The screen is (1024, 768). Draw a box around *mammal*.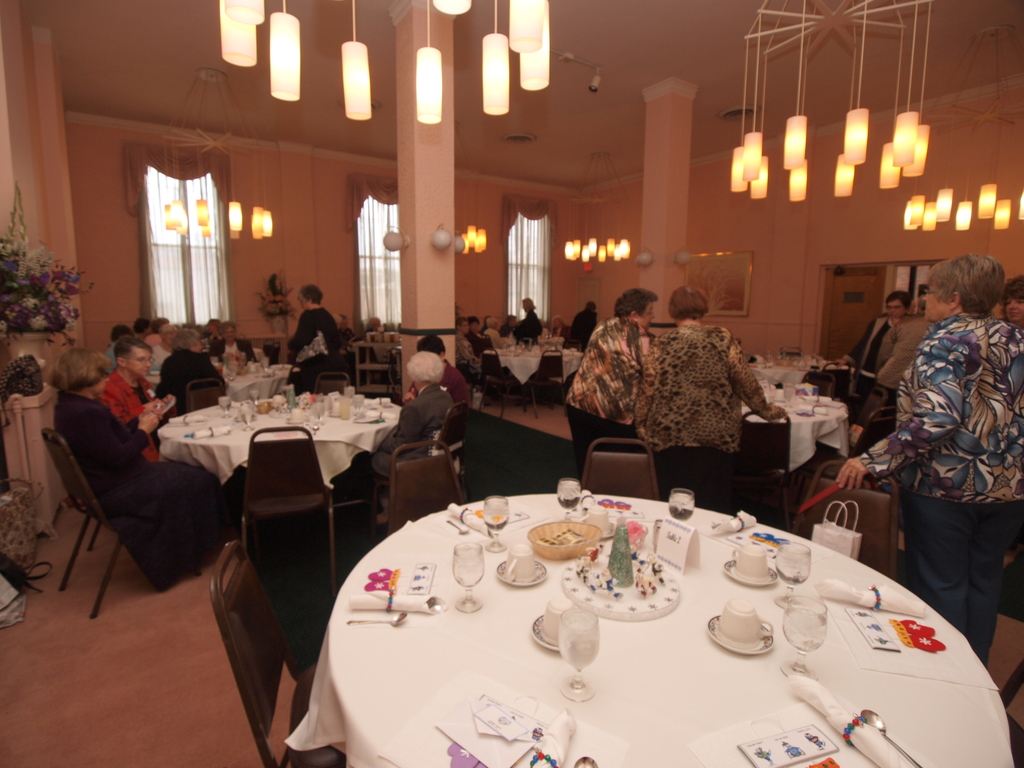
l=515, t=296, r=542, b=342.
